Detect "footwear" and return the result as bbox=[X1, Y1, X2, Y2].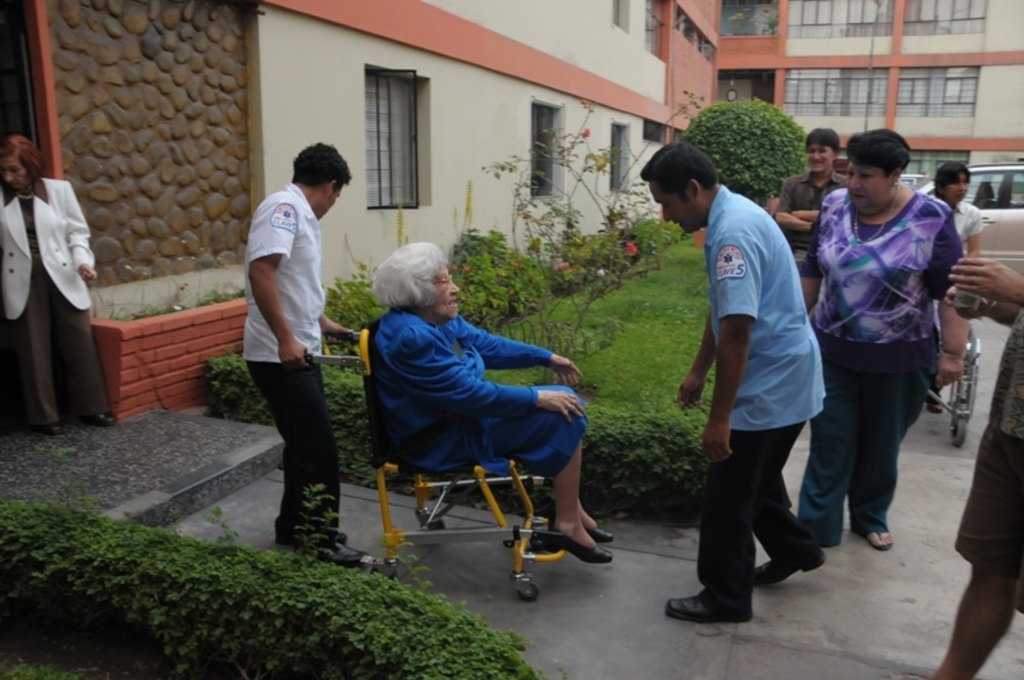
bbox=[87, 411, 115, 429].
